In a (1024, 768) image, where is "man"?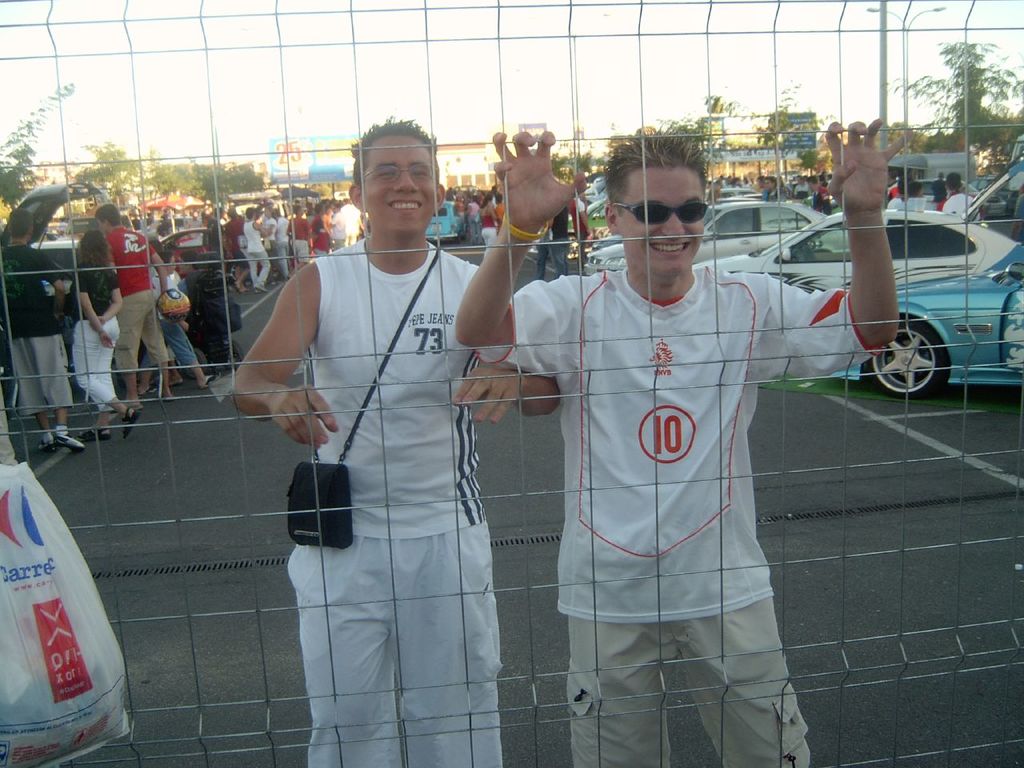
[455,127,905,767].
